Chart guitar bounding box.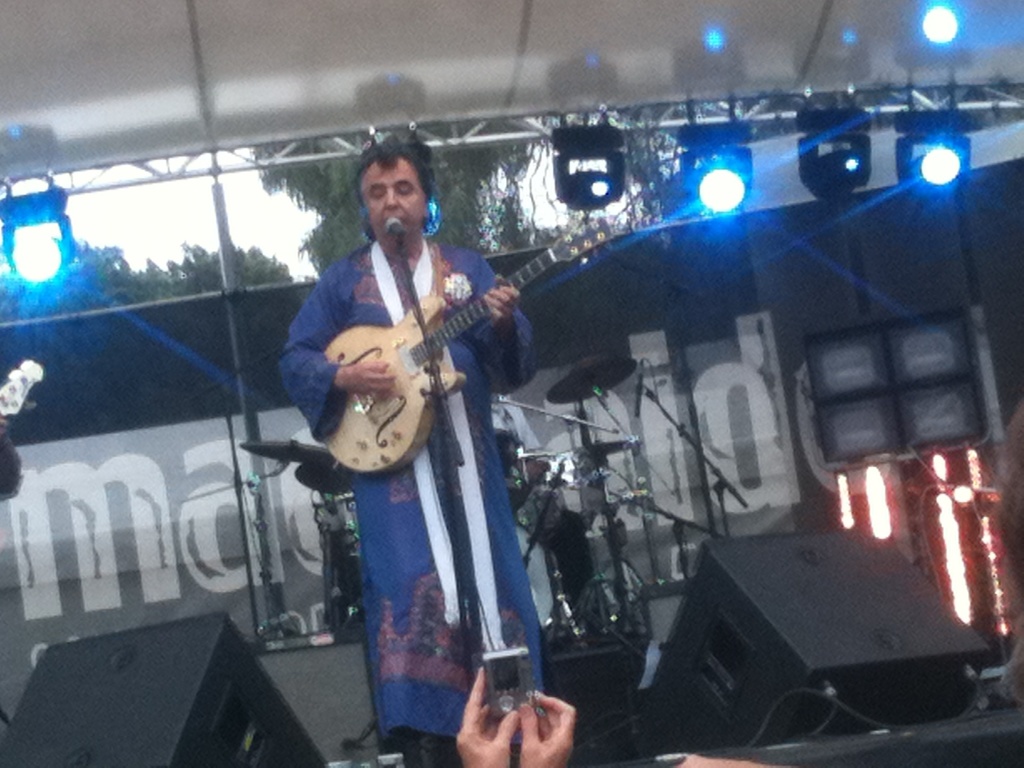
Charted: l=281, t=231, r=556, b=483.
